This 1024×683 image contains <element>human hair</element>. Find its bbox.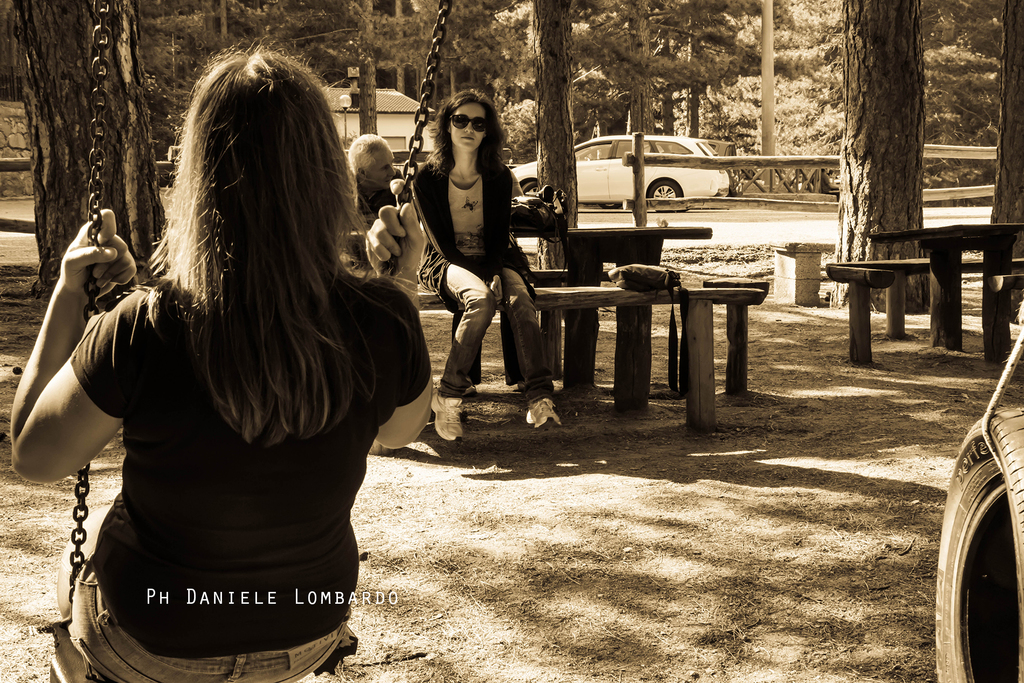
433:86:506:183.
